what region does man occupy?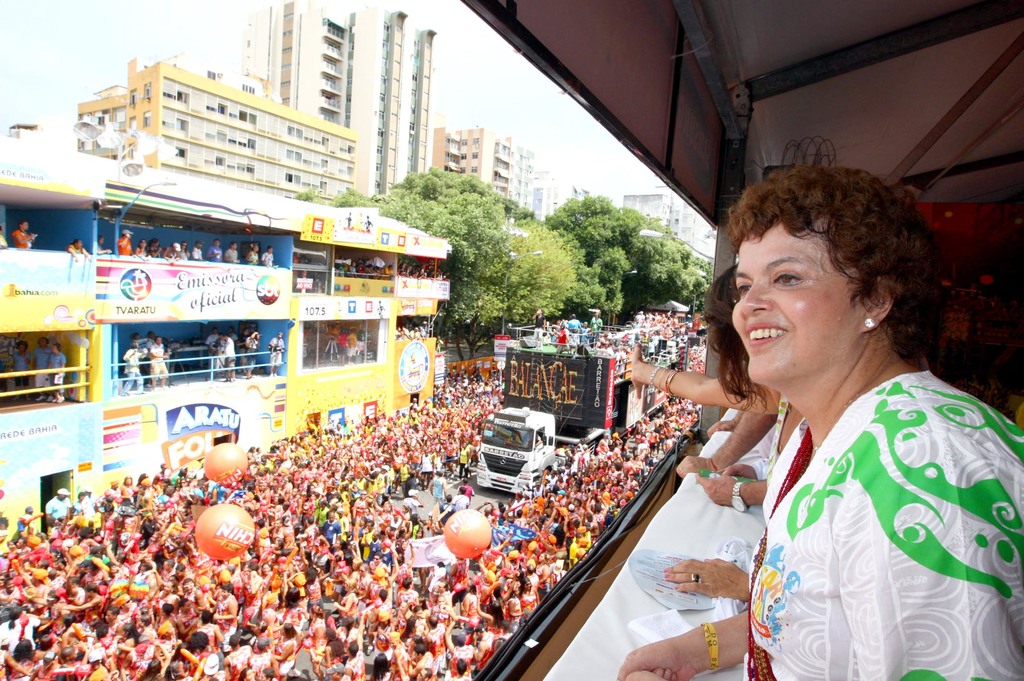
<bbox>264, 323, 286, 370</bbox>.
